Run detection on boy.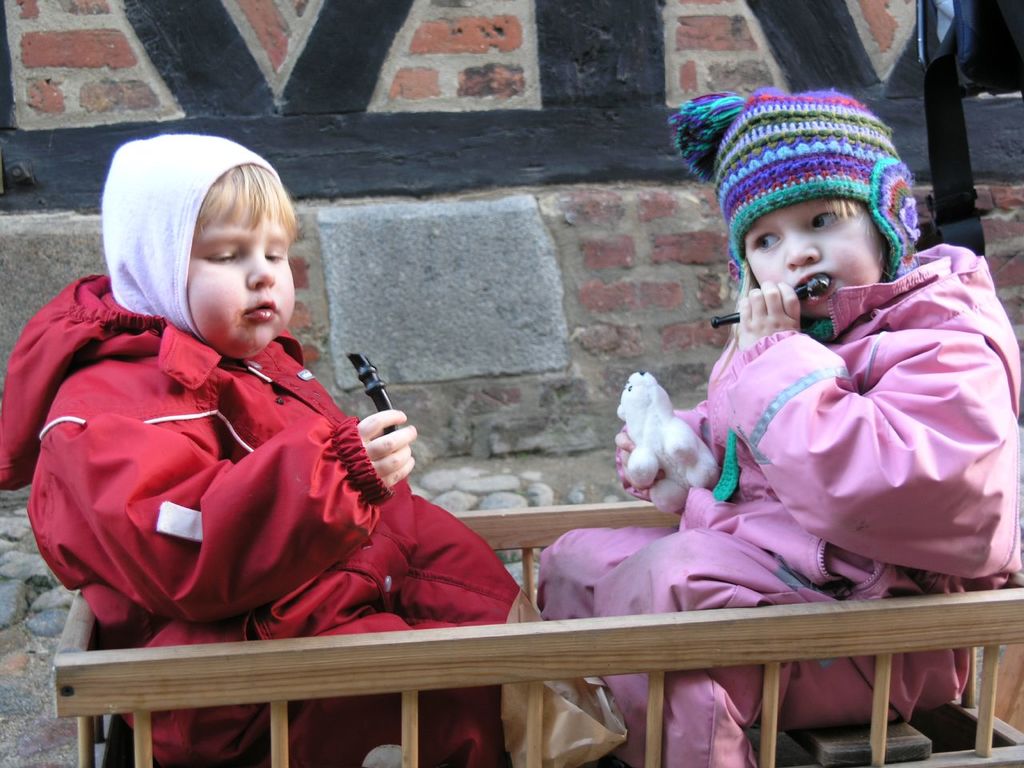
Result: x1=536 y1=88 x2=1022 y2=767.
